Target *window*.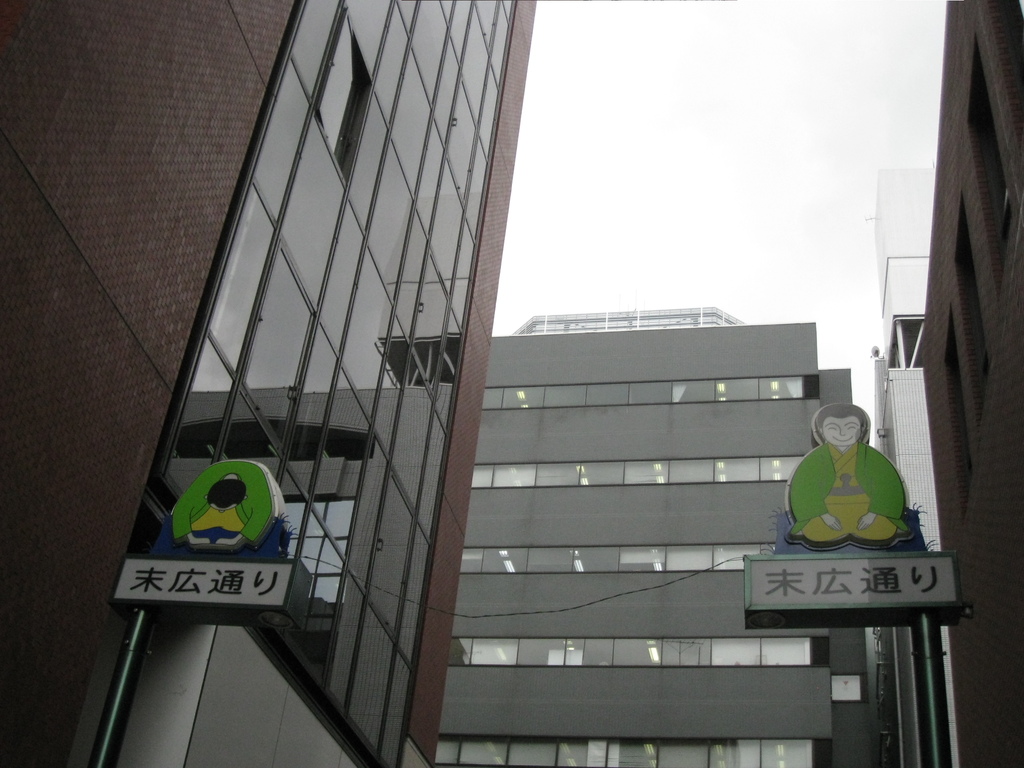
Target region: box(941, 197, 991, 408).
